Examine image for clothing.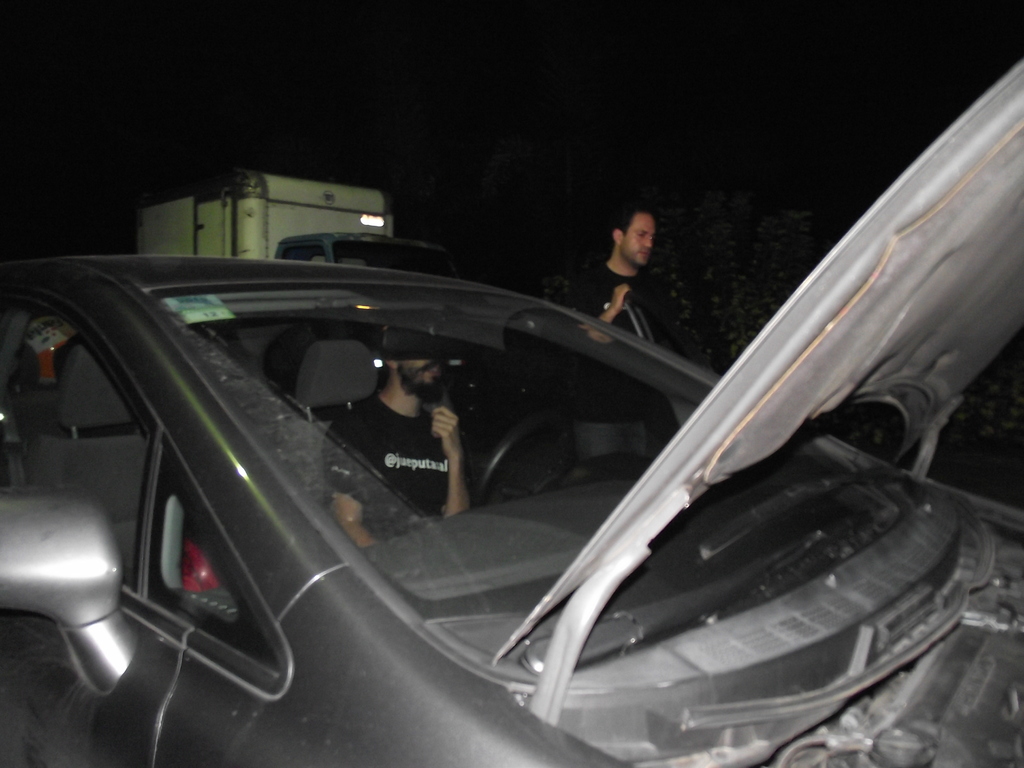
Examination result: x1=324, y1=393, x2=452, y2=536.
